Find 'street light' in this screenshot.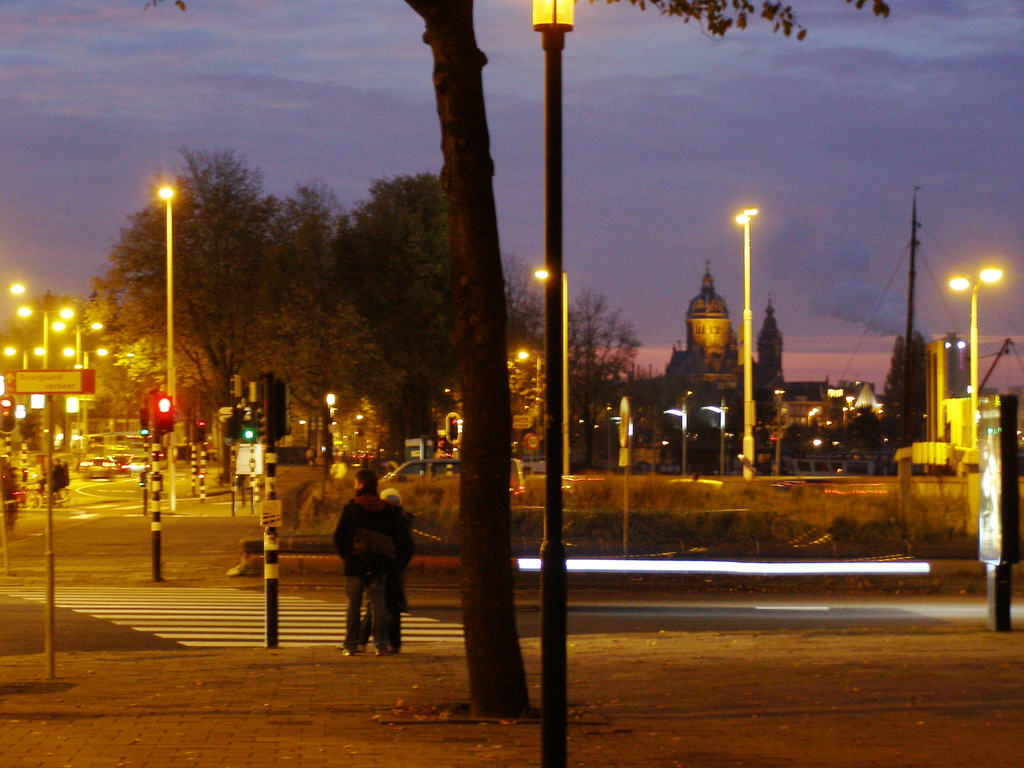
The bounding box for 'street light' is x1=3 y1=346 x2=45 y2=417.
